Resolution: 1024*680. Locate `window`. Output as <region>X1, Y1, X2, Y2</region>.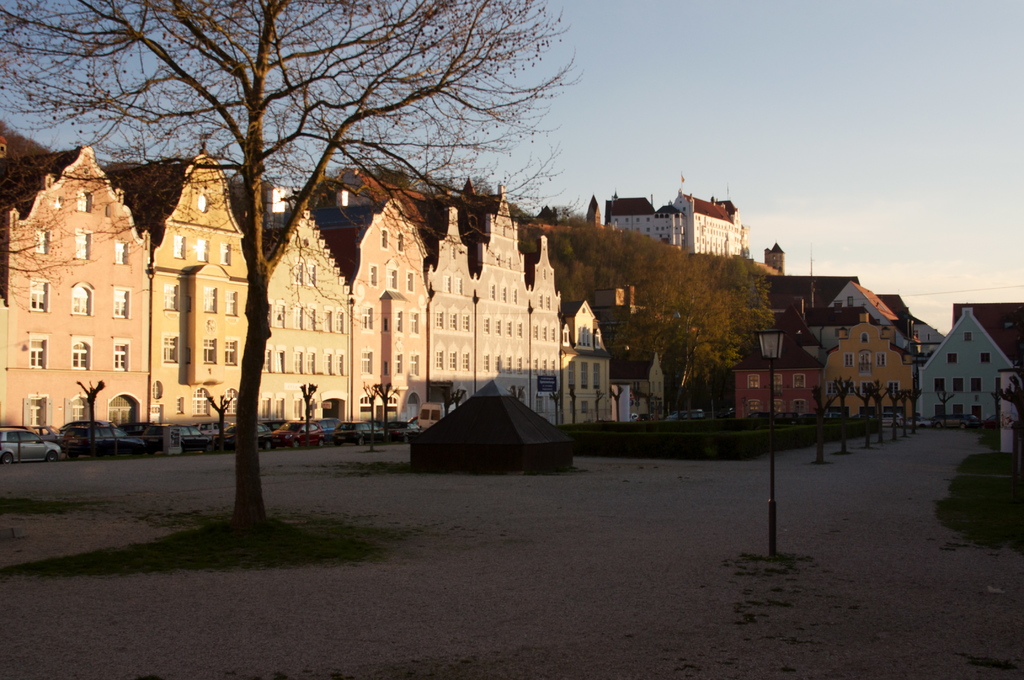
<region>845, 295, 854, 309</region>.
